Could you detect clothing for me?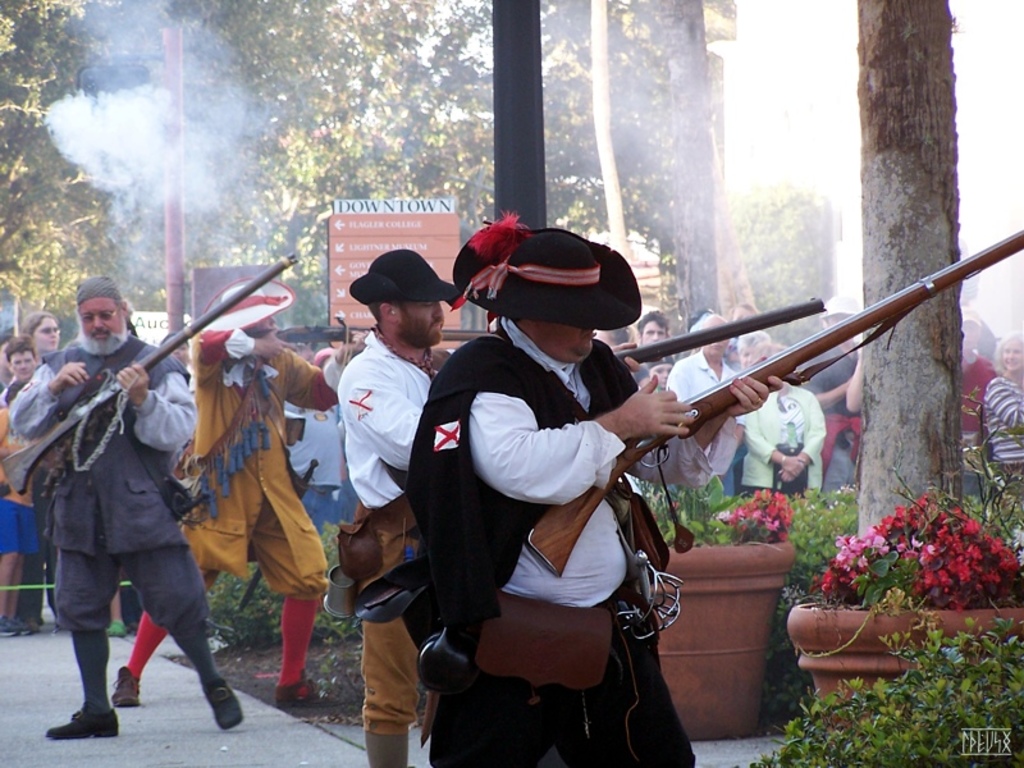
Detection result: Rect(978, 375, 1023, 479).
